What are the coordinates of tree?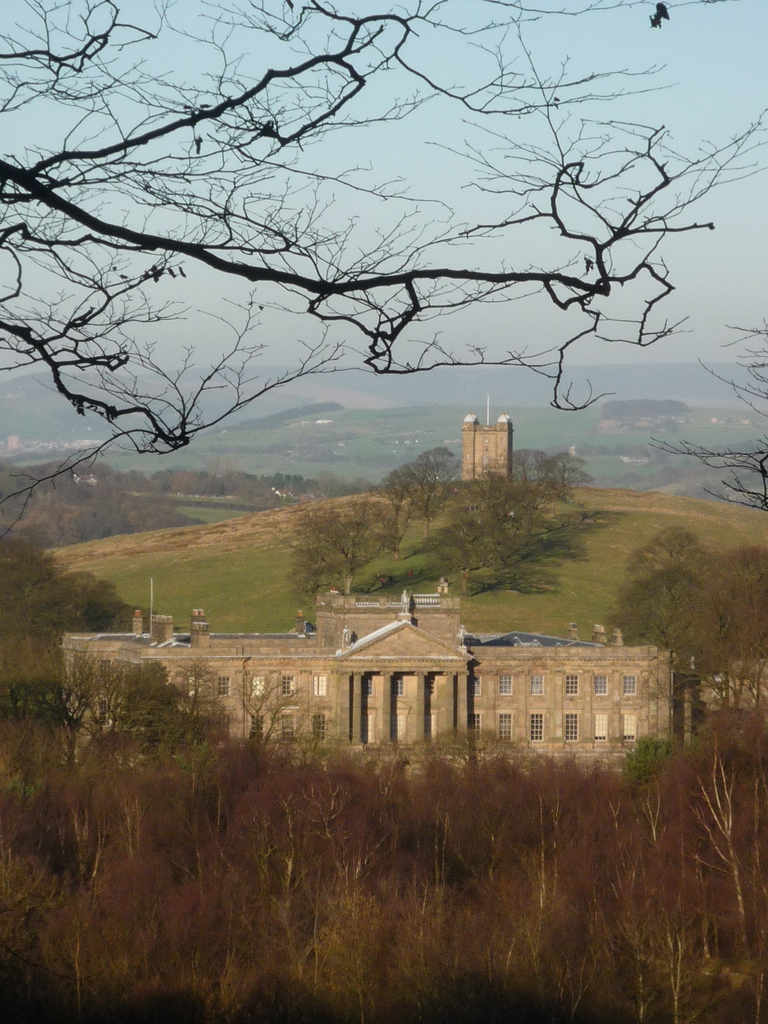
289 497 404 602.
